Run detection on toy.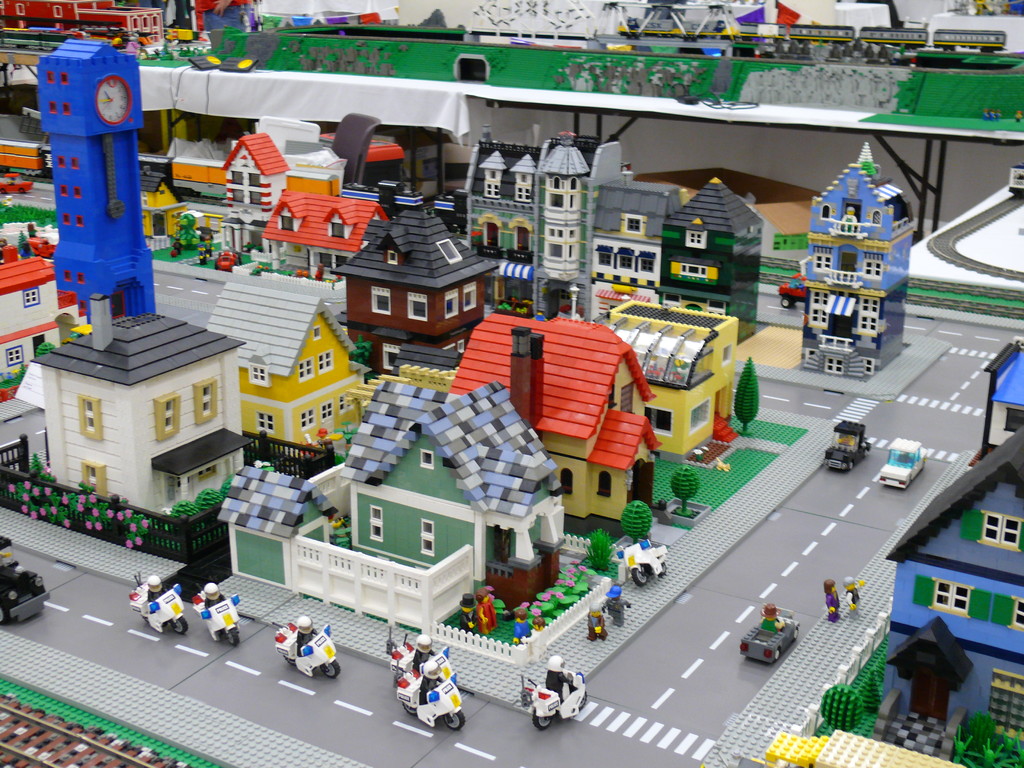
Result: (x1=598, y1=582, x2=632, y2=628).
